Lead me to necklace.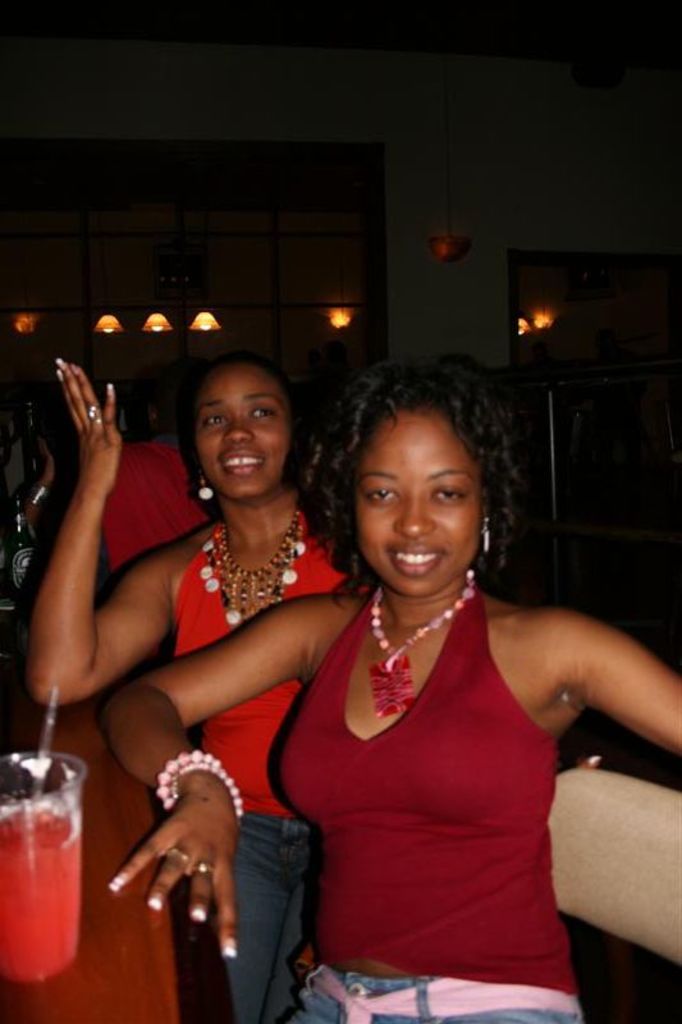
Lead to bbox=(370, 568, 476, 723).
